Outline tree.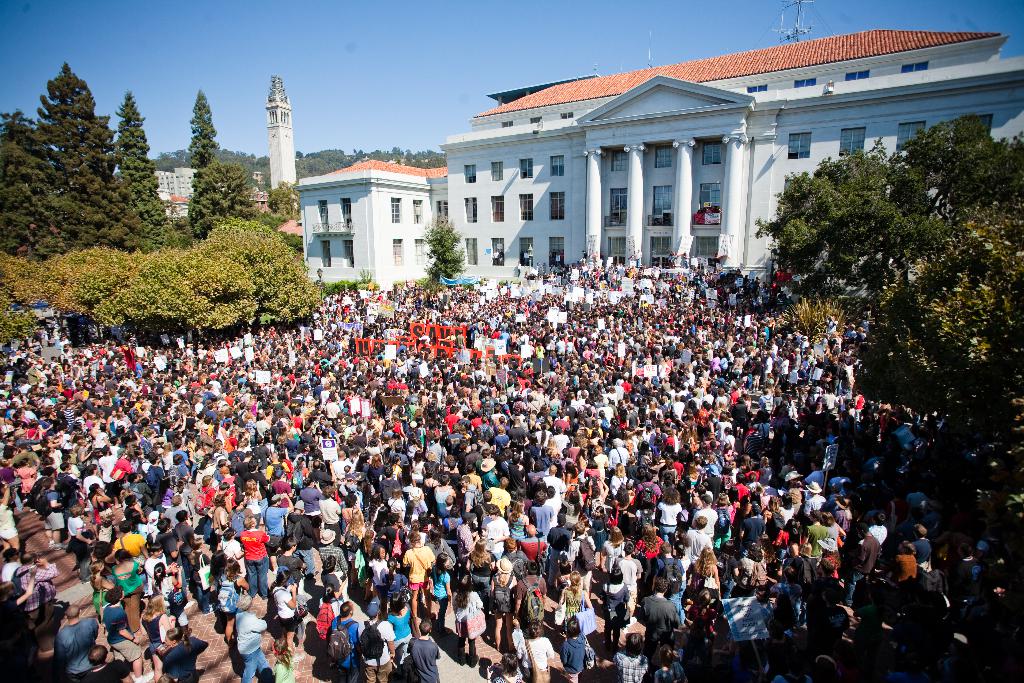
Outline: box(60, 243, 138, 324).
